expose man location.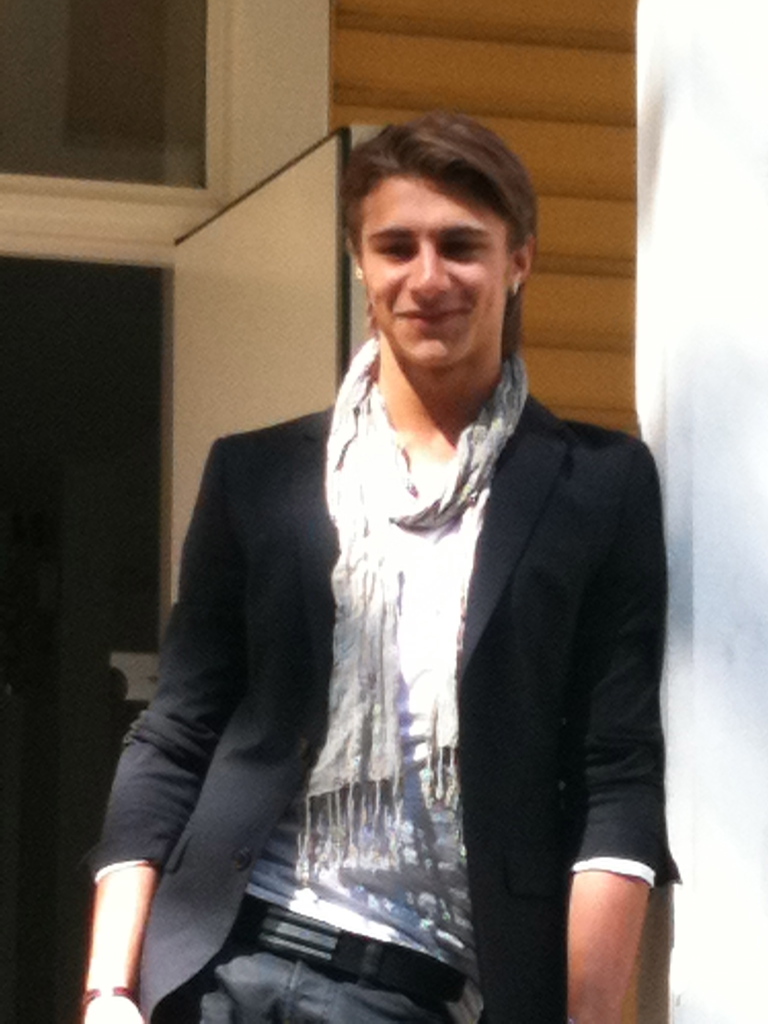
Exposed at x1=79 y1=113 x2=688 y2=1023.
